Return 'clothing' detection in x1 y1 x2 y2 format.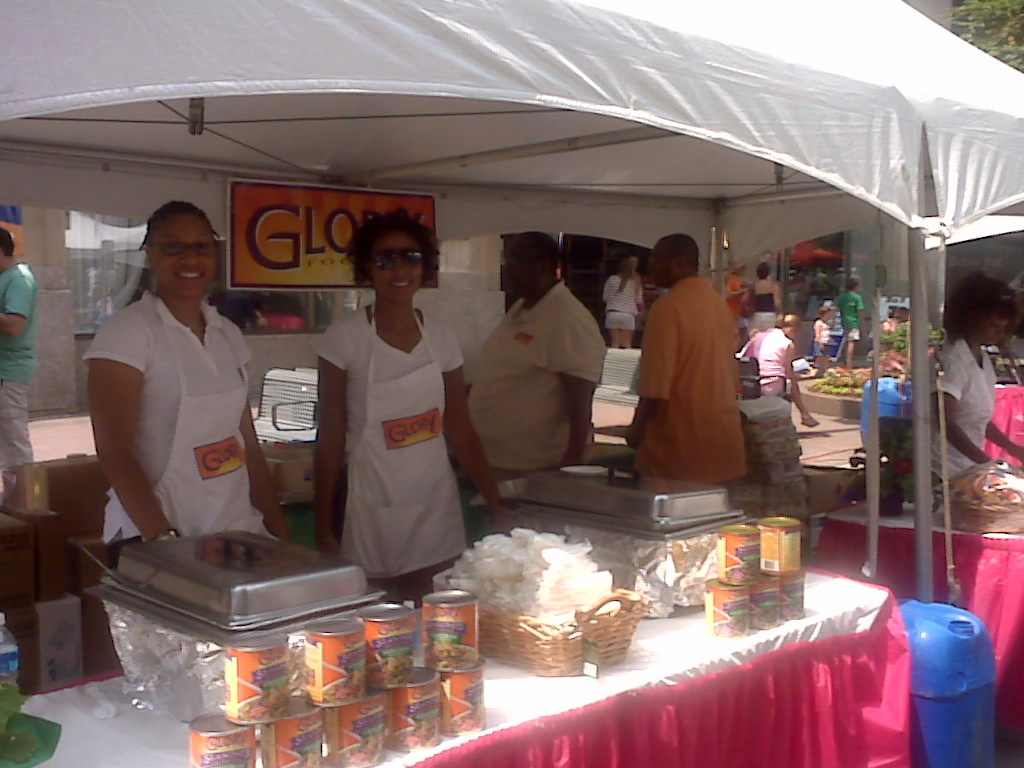
746 328 793 395.
